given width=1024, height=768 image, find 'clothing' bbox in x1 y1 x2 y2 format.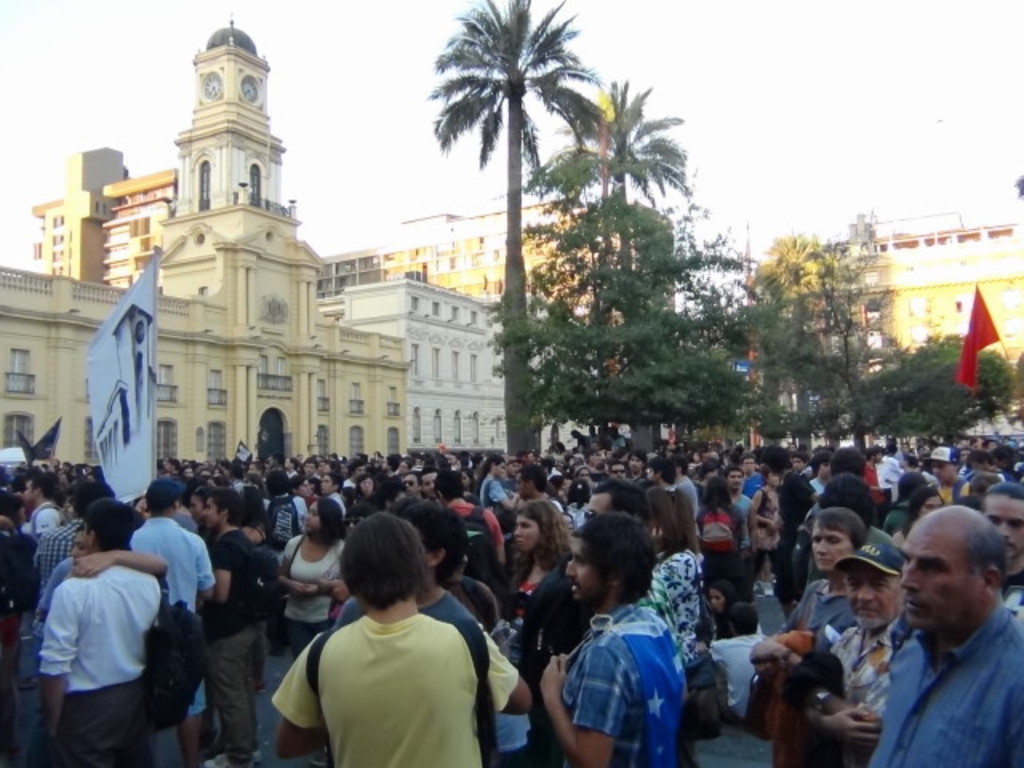
862 629 1022 766.
